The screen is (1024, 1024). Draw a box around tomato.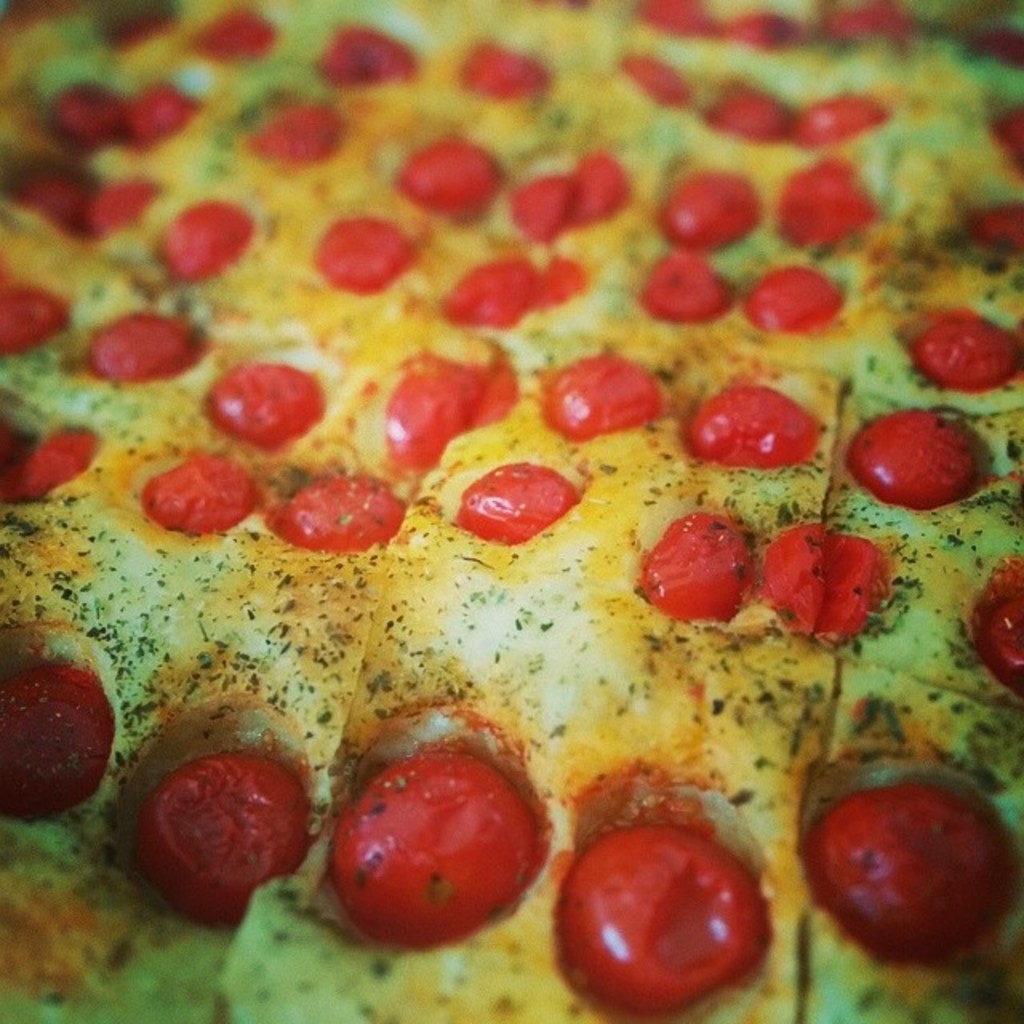
bbox=[277, 467, 405, 555].
